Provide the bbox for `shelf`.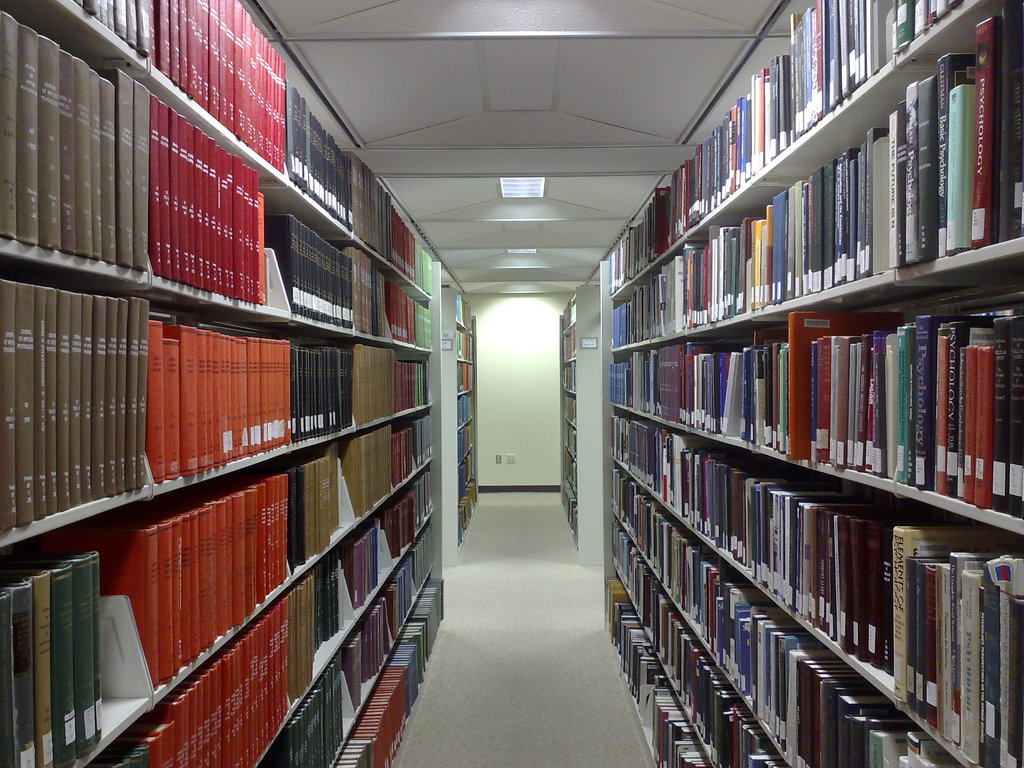
(0,237,147,529).
